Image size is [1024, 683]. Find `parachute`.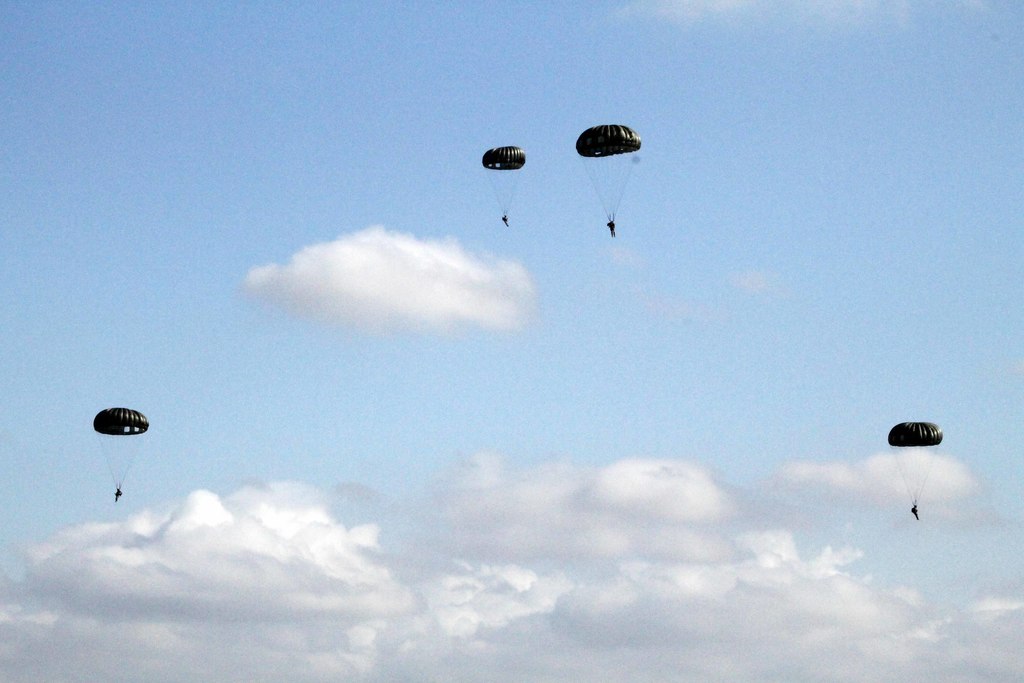
<bbox>93, 404, 148, 495</bbox>.
